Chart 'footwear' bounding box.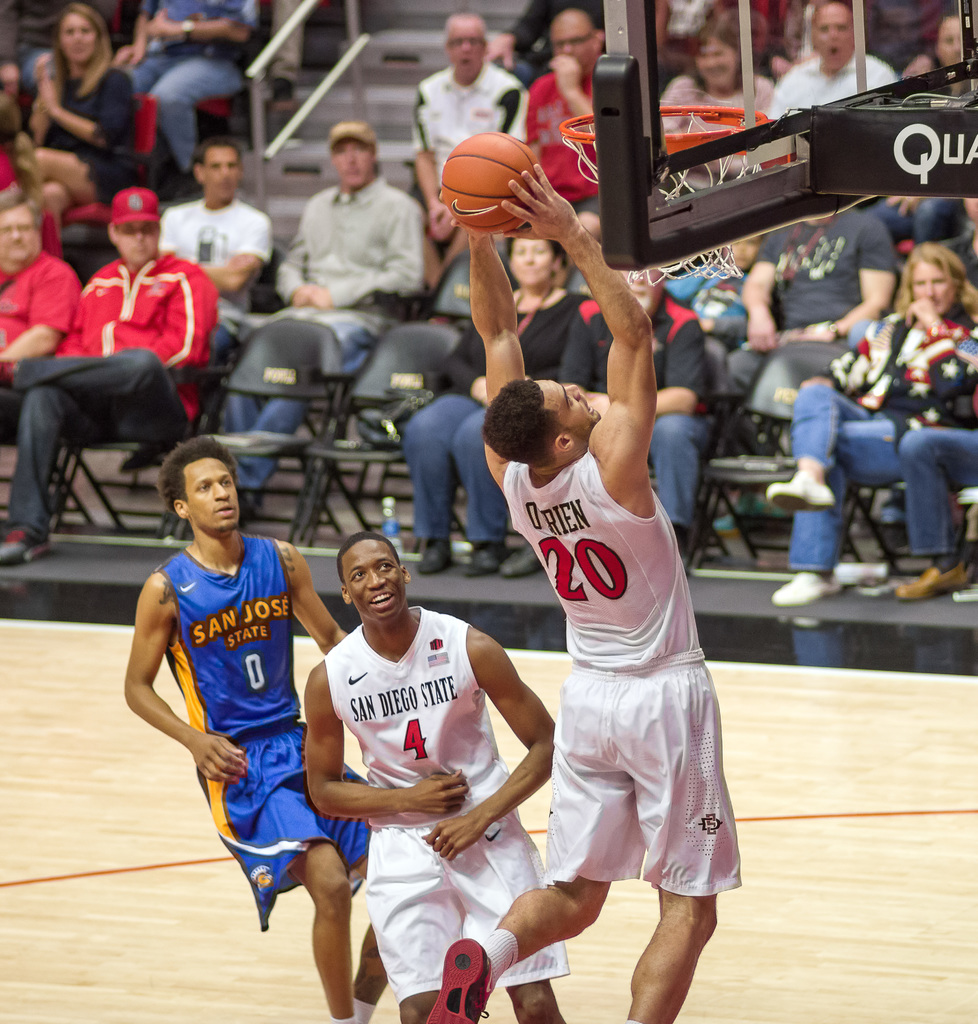
Charted: detection(119, 449, 156, 471).
